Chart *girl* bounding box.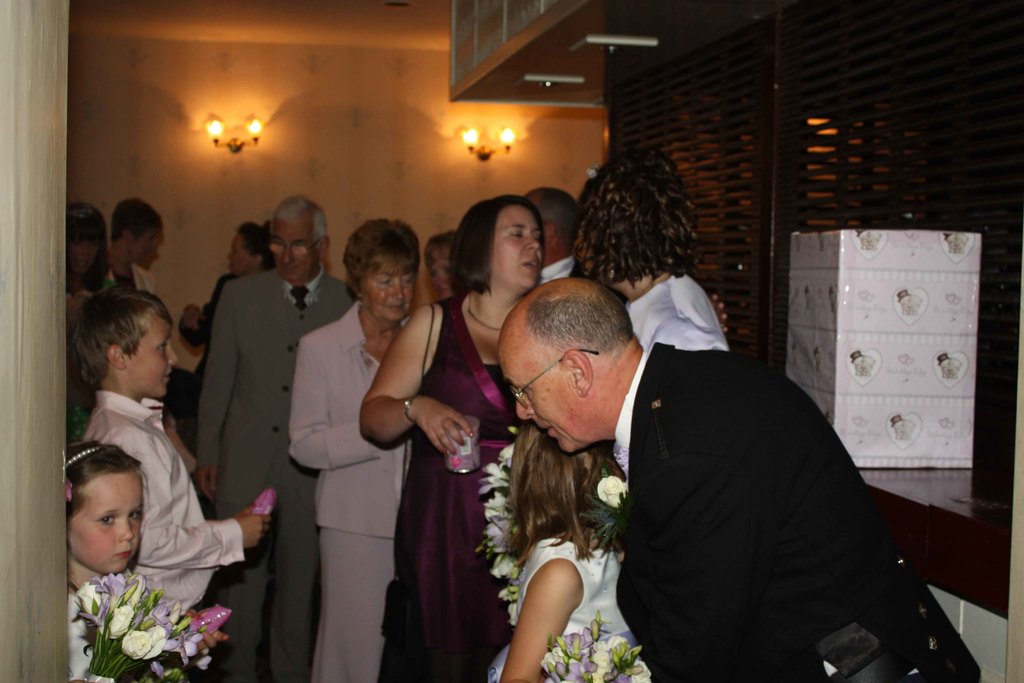
Charted: [67, 444, 223, 682].
